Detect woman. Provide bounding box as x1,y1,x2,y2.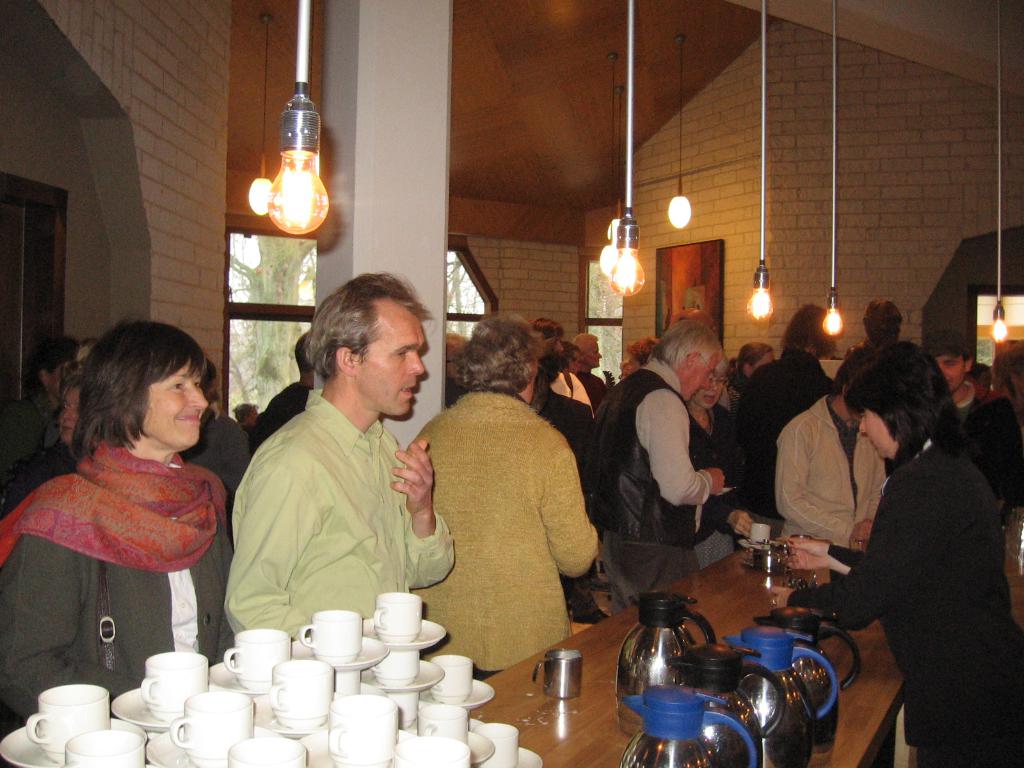
529,343,595,500.
